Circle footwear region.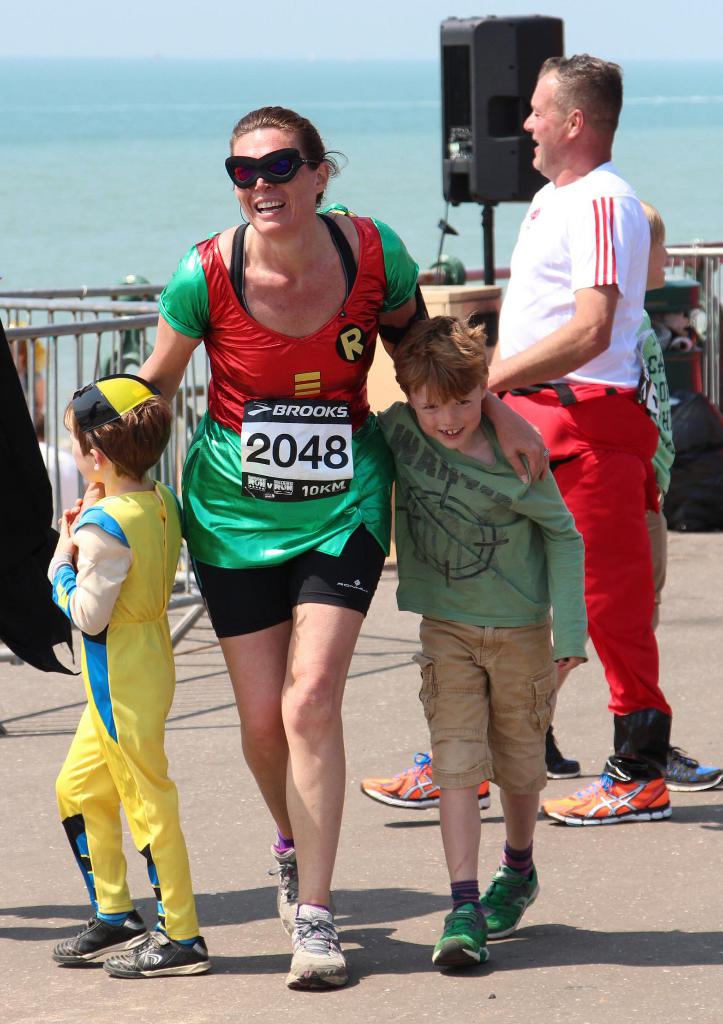
Region: rect(427, 903, 499, 975).
